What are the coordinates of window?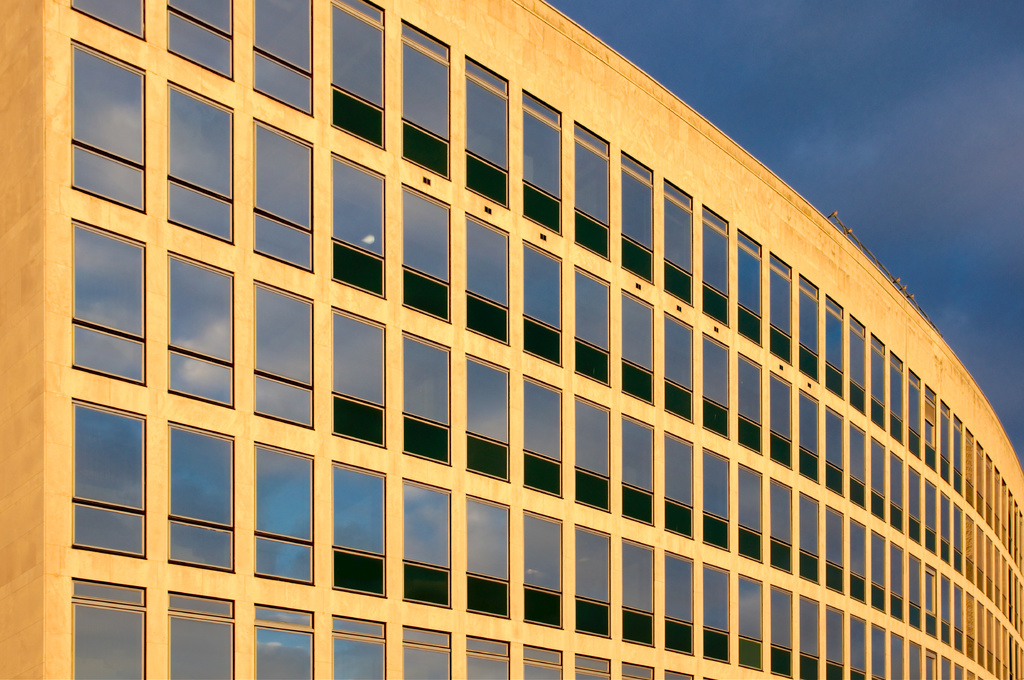
select_region(936, 489, 951, 568).
